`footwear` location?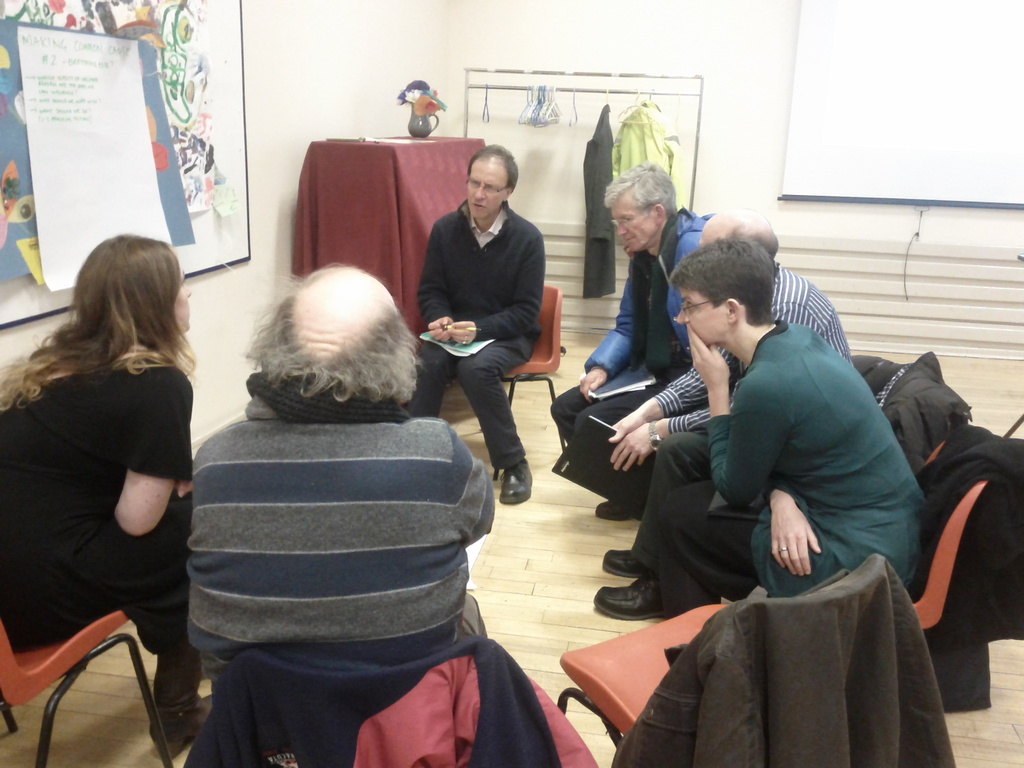
x1=501, y1=459, x2=533, y2=502
